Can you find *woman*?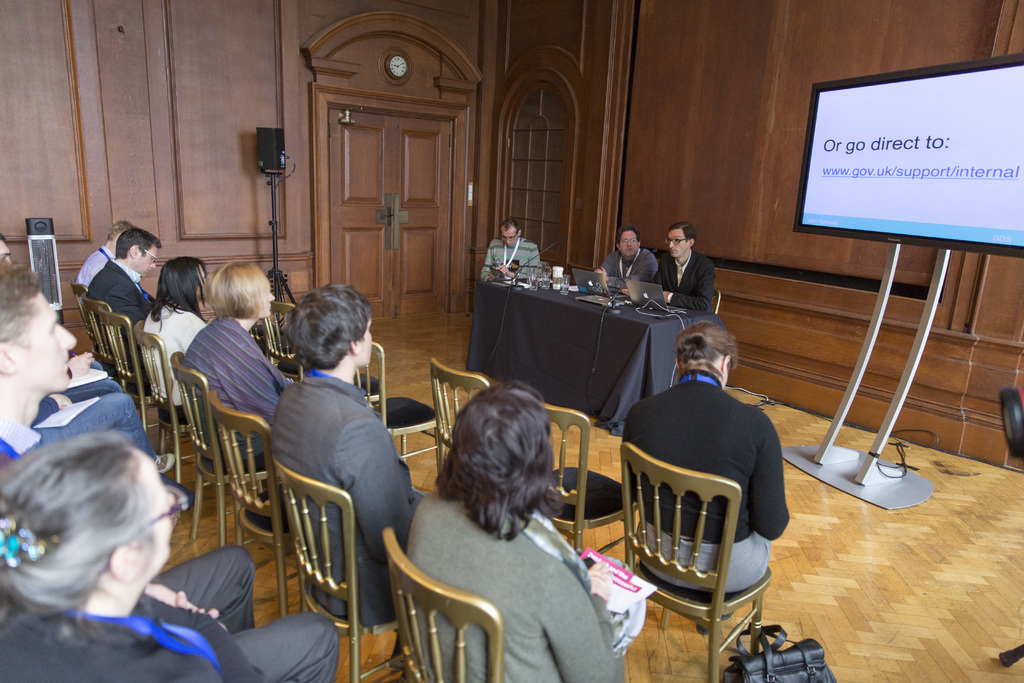
Yes, bounding box: <bbox>138, 258, 209, 425</bbox>.
